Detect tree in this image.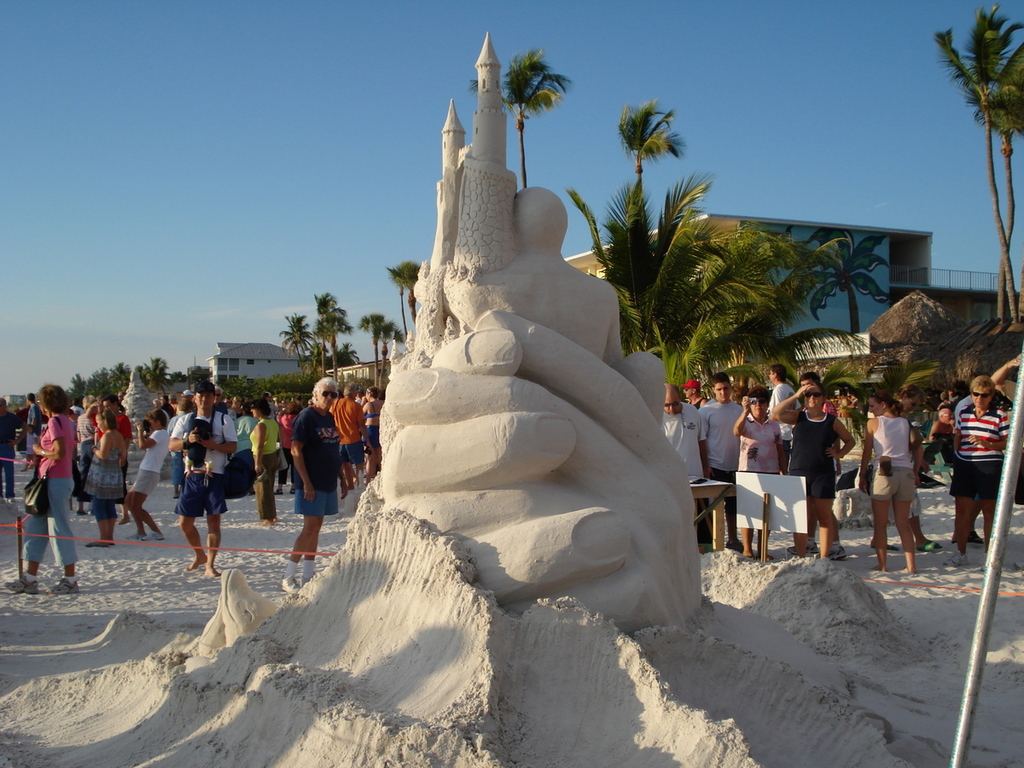
Detection: (465,47,573,187).
